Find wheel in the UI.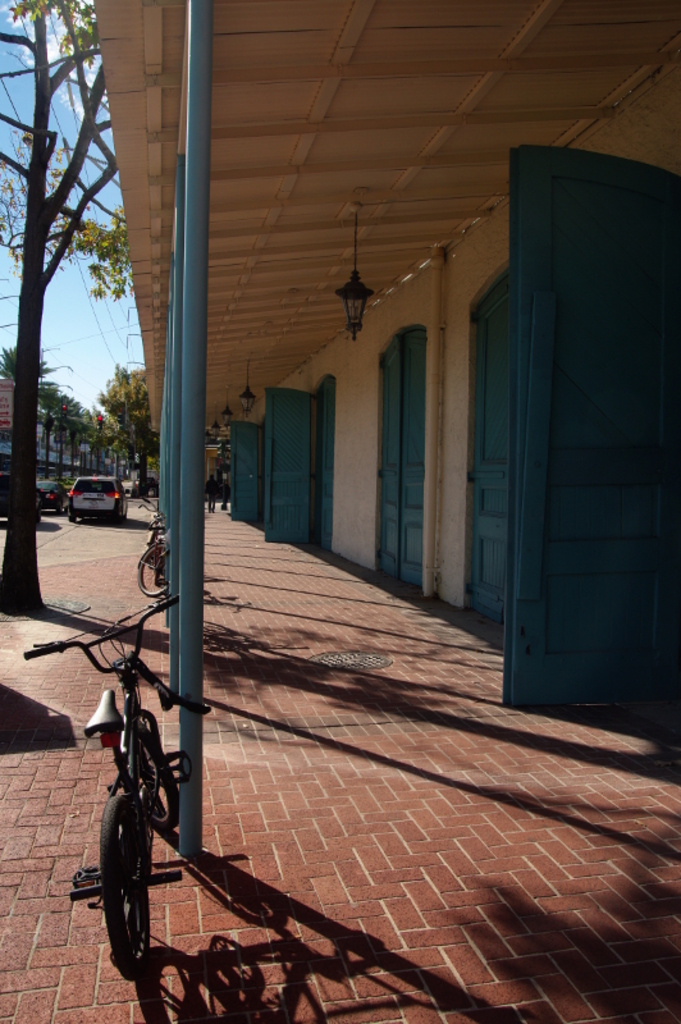
UI element at (x1=95, y1=763, x2=168, y2=982).
